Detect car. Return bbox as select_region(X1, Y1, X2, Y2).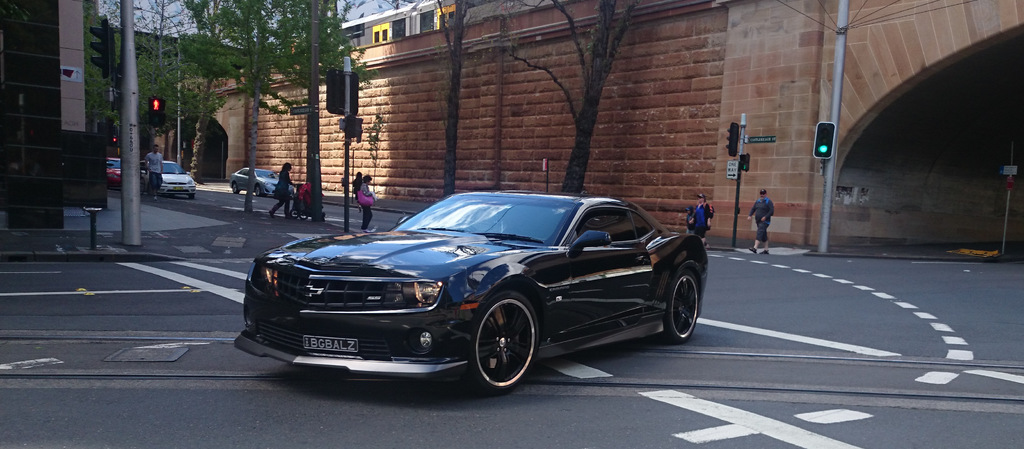
select_region(160, 156, 191, 202).
